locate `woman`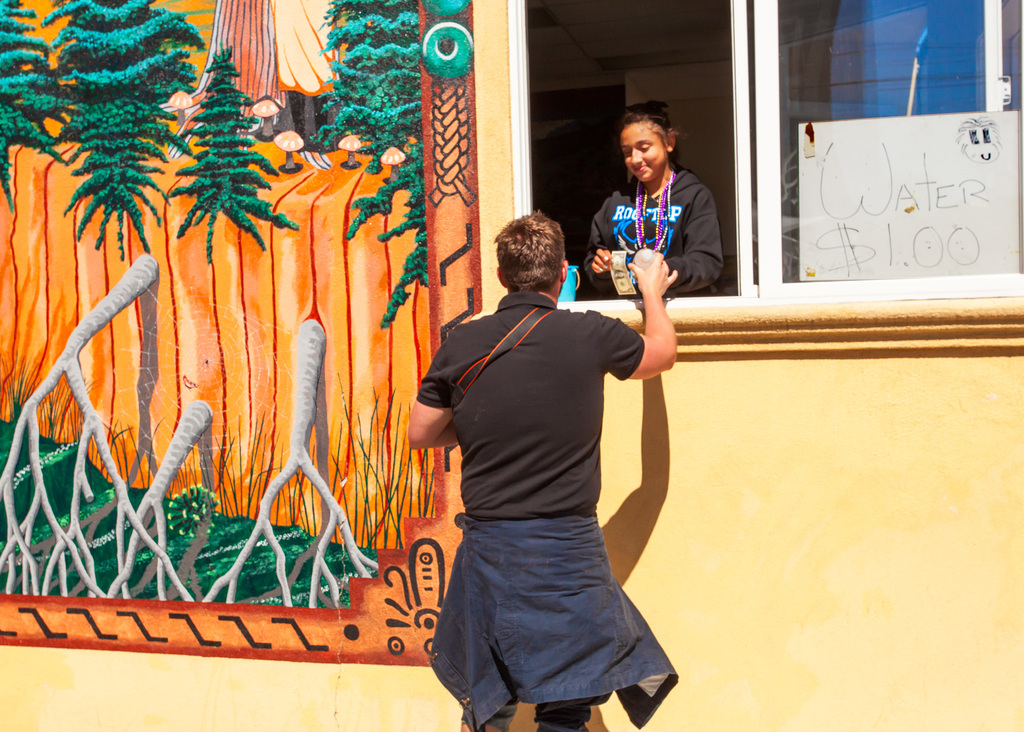
select_region(589, 113, 730, 317)
